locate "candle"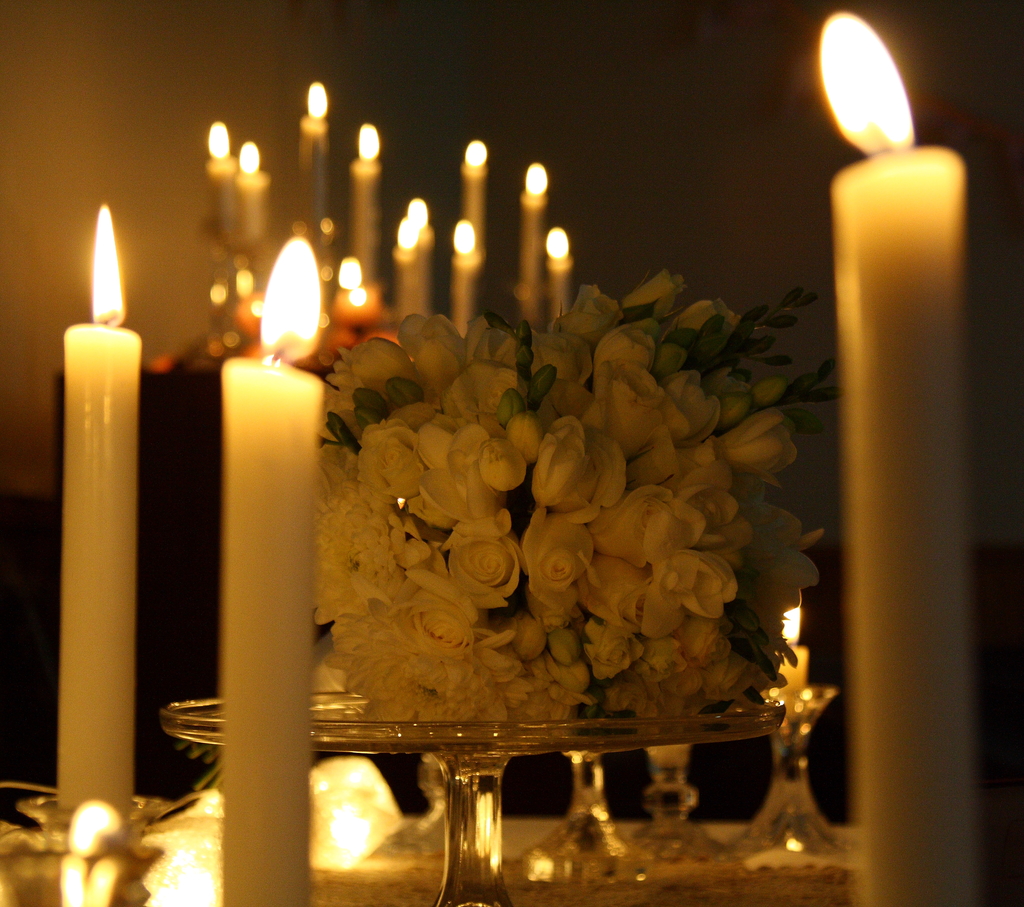
(449,256,491,337)
